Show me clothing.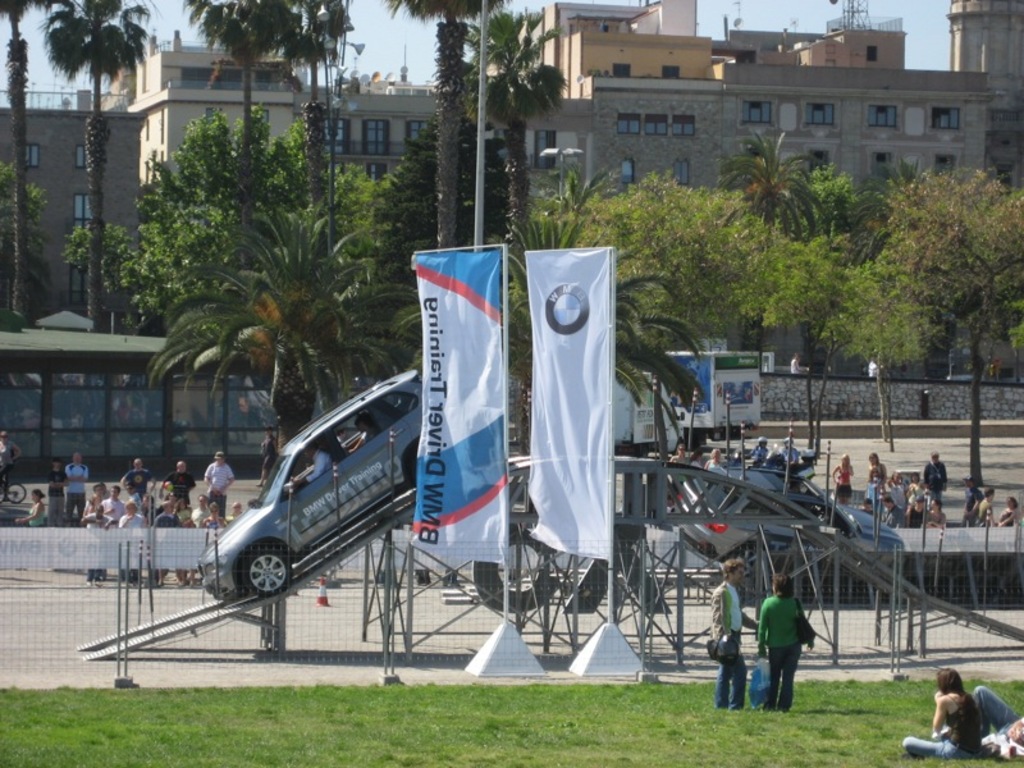
clothing is here: (x1=712, y1=573, x2=749, y2=709).
